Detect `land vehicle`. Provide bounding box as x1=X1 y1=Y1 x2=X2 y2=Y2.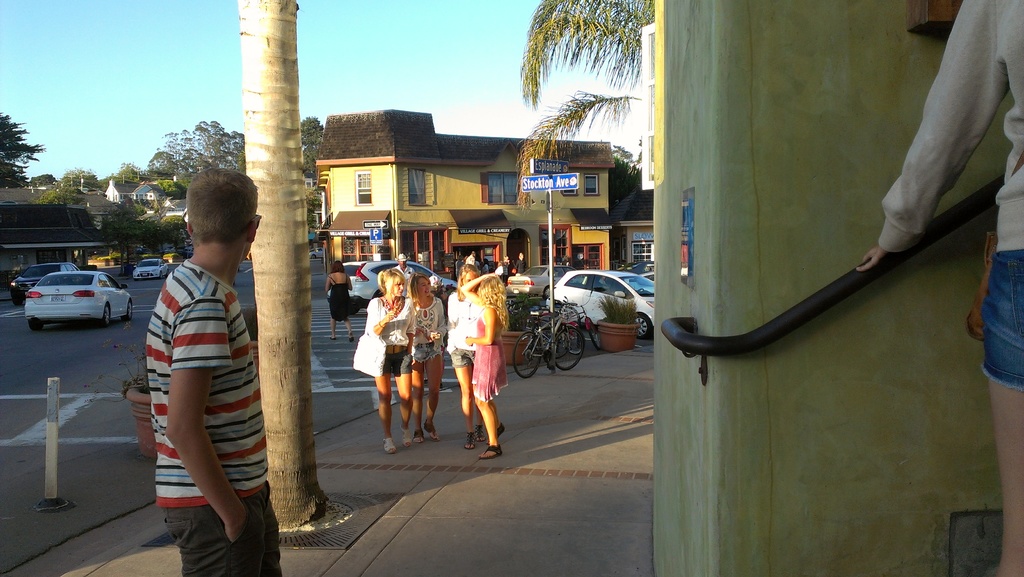
x1=22 y1=268 x2=135 y2=332.
